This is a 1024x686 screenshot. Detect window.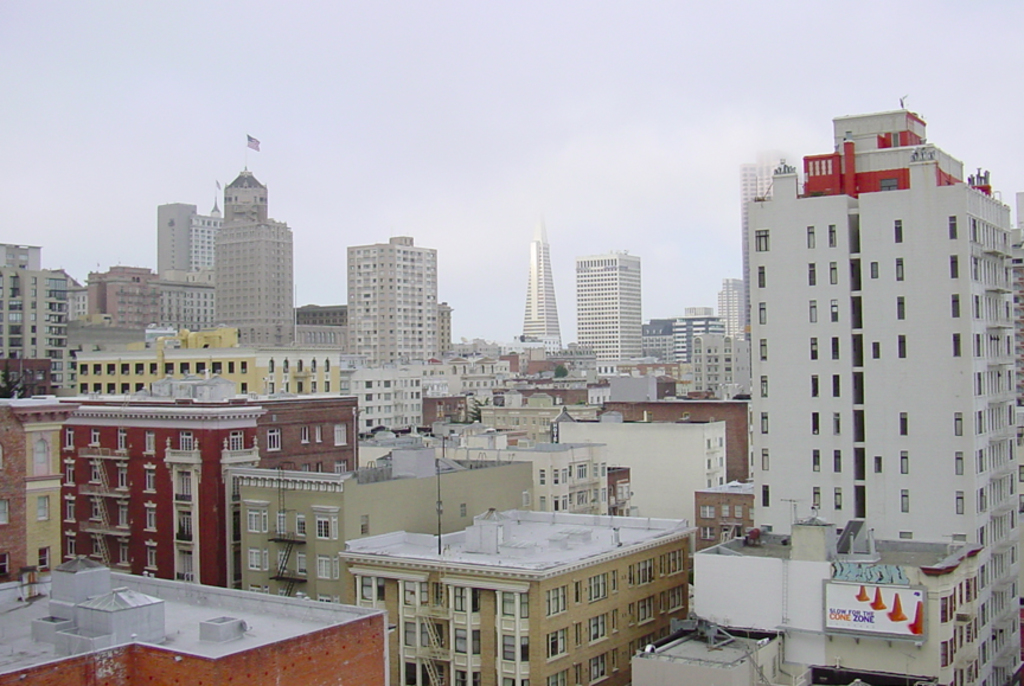
146 506 154 528.
